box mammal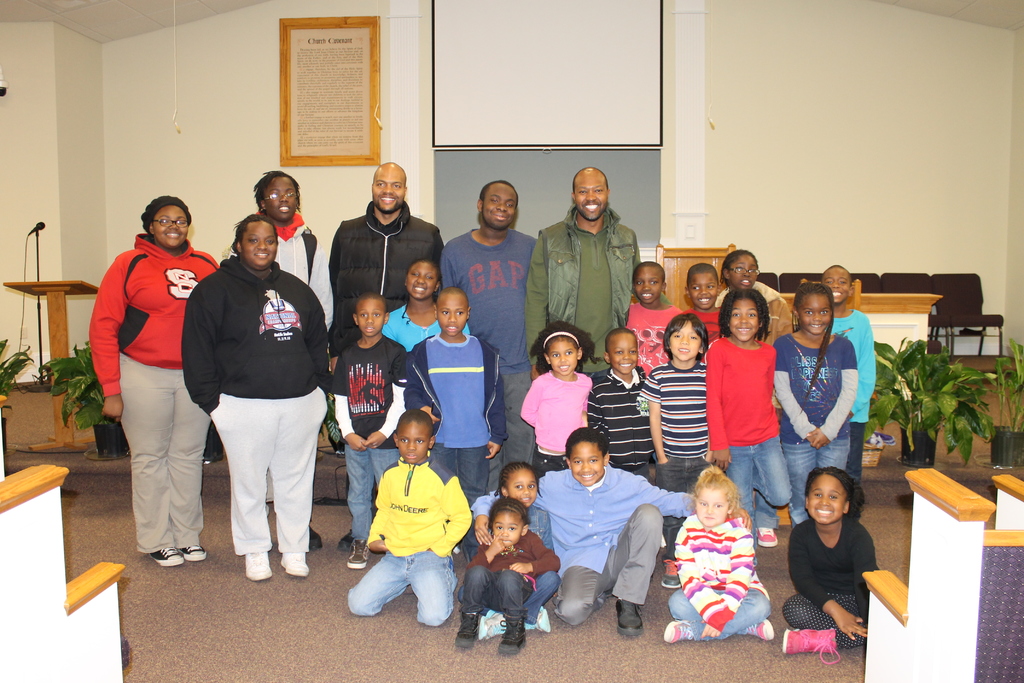
[left=346, top=407, right=471, bottom=627]
